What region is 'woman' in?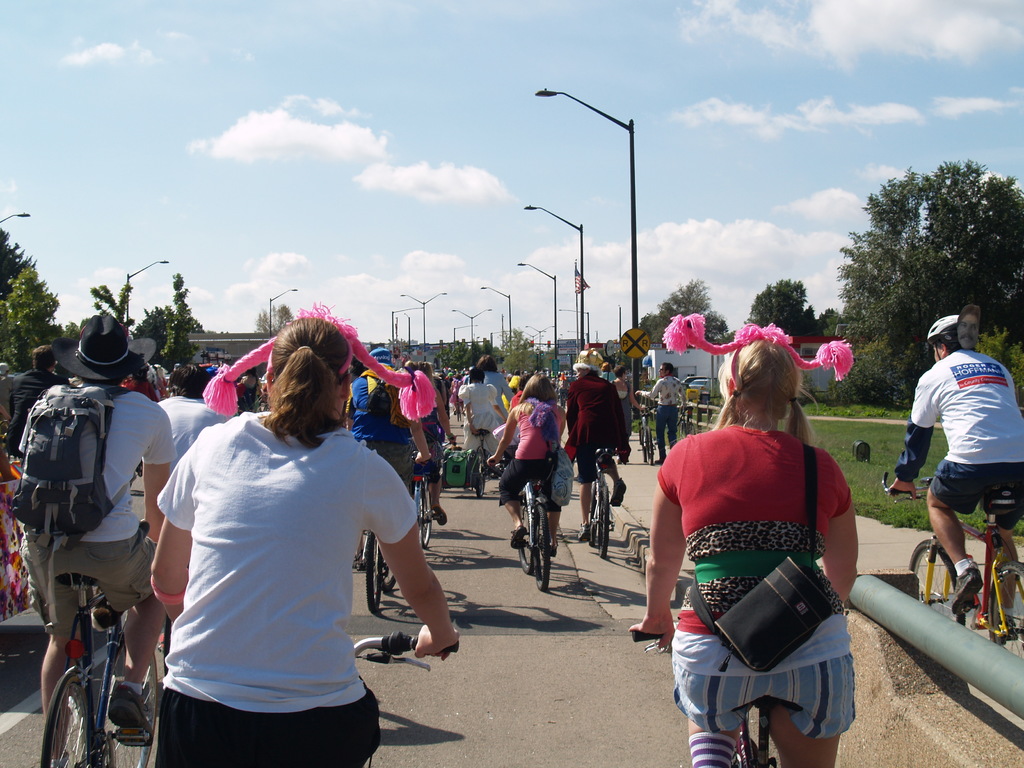
crop(141, 315, 457, 767).
